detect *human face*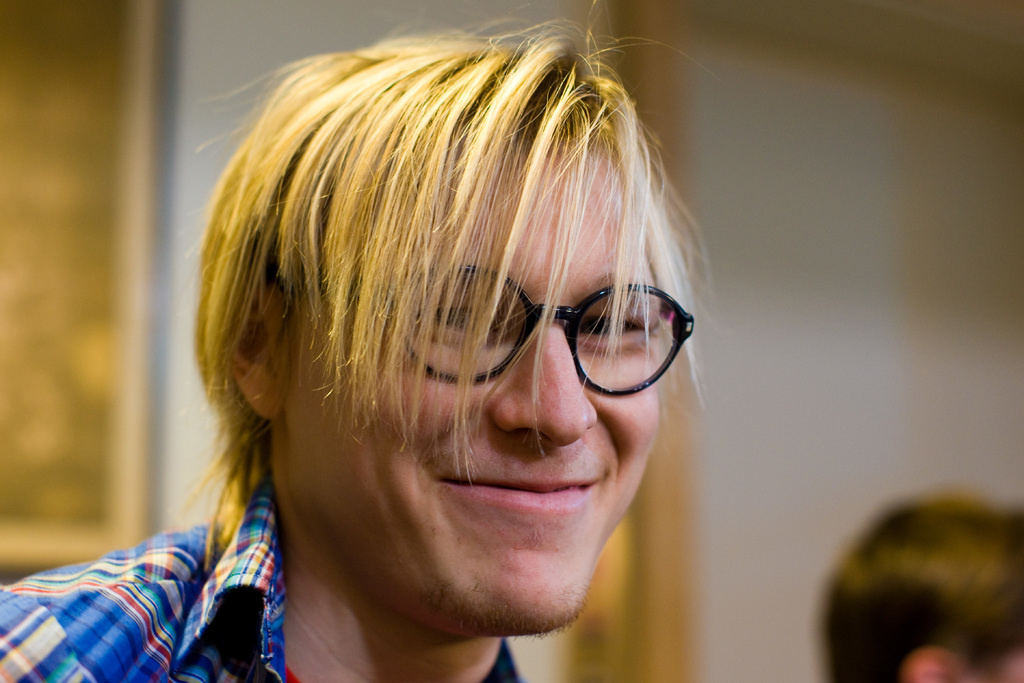
box(300, 148, 662, 636)
